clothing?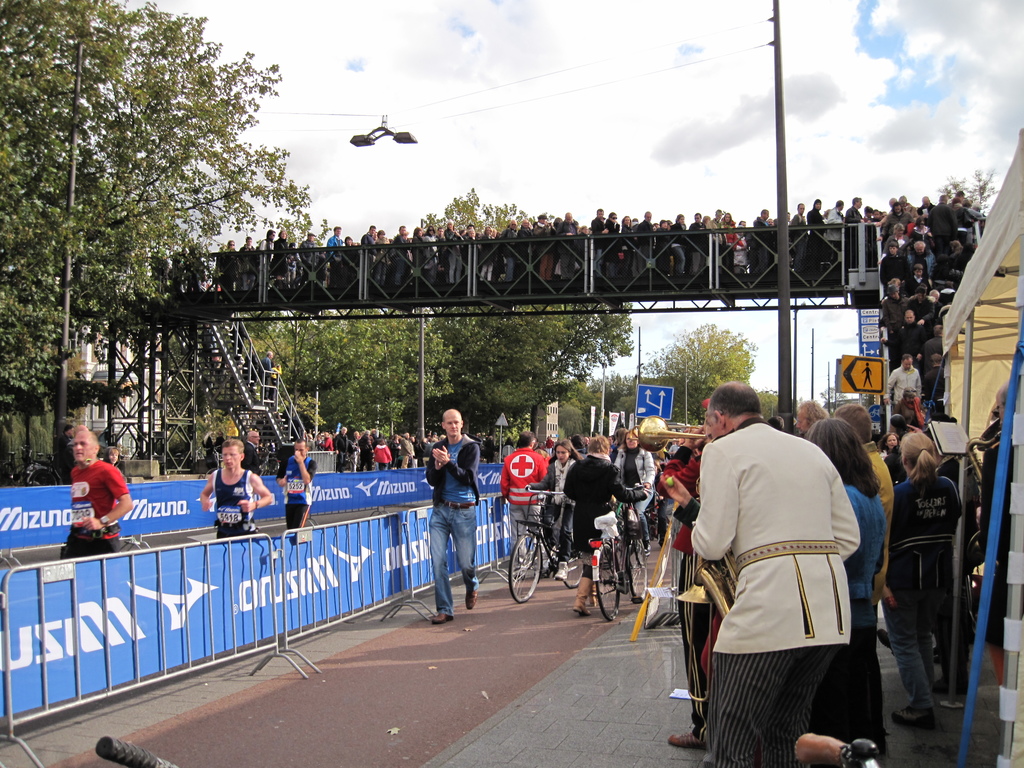
bbox=(424, 435, 481, 612)
